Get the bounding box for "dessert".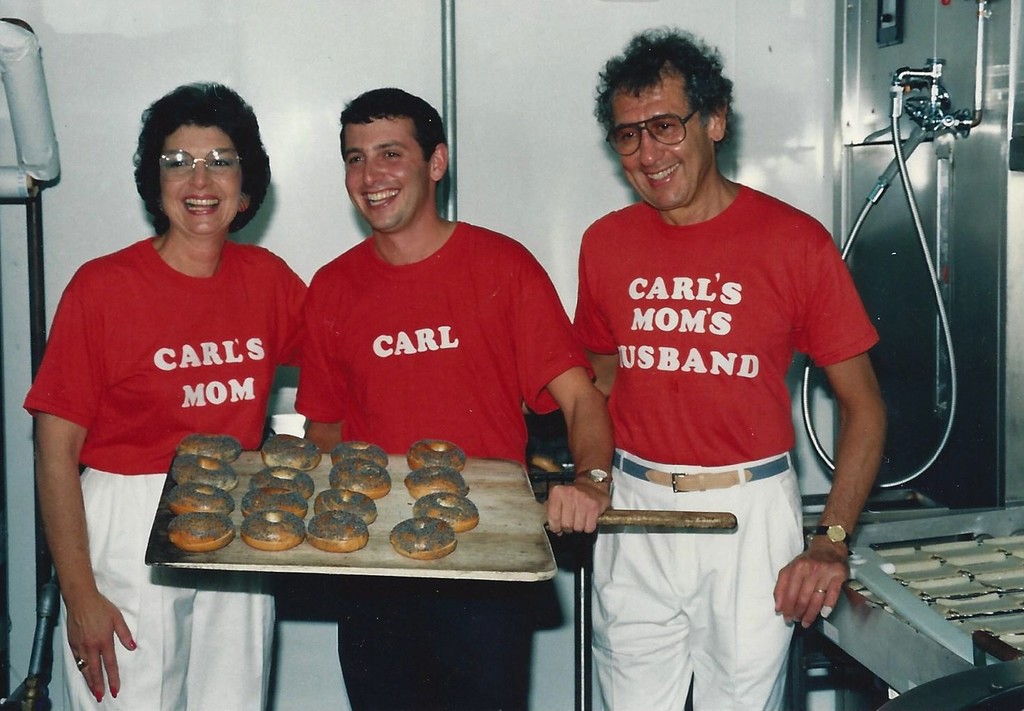
420 487 485 540.
